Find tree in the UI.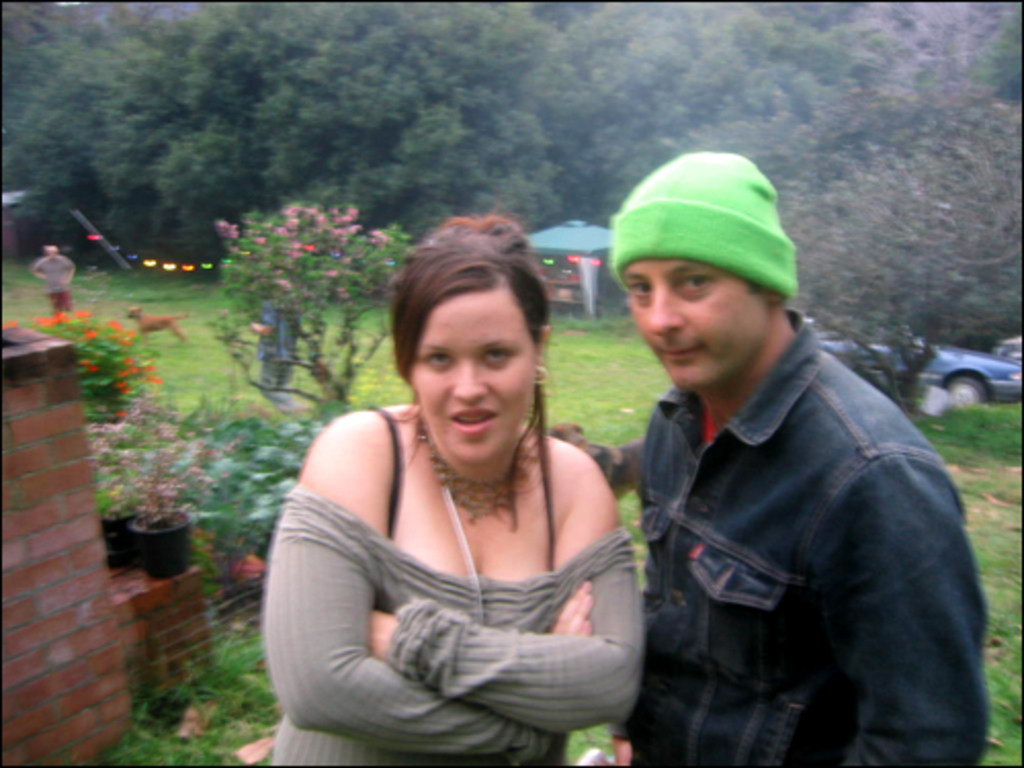
UI element at bbox(207, 205, 424, 436).
